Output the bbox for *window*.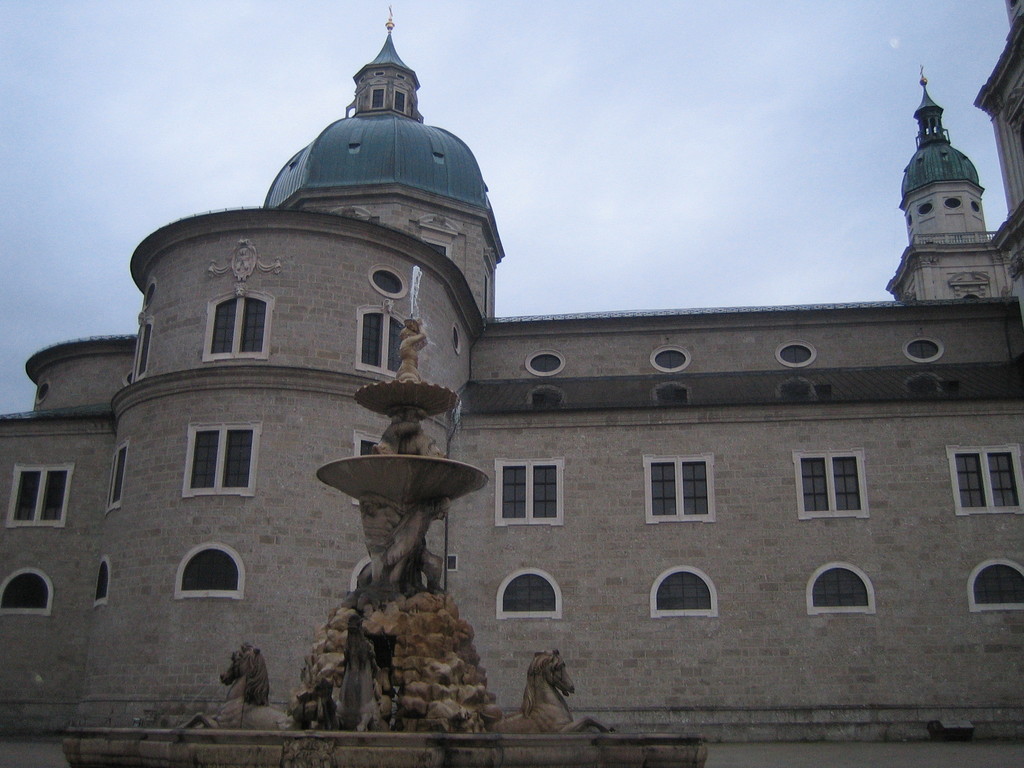
detection(392, 93, 404, 111).
